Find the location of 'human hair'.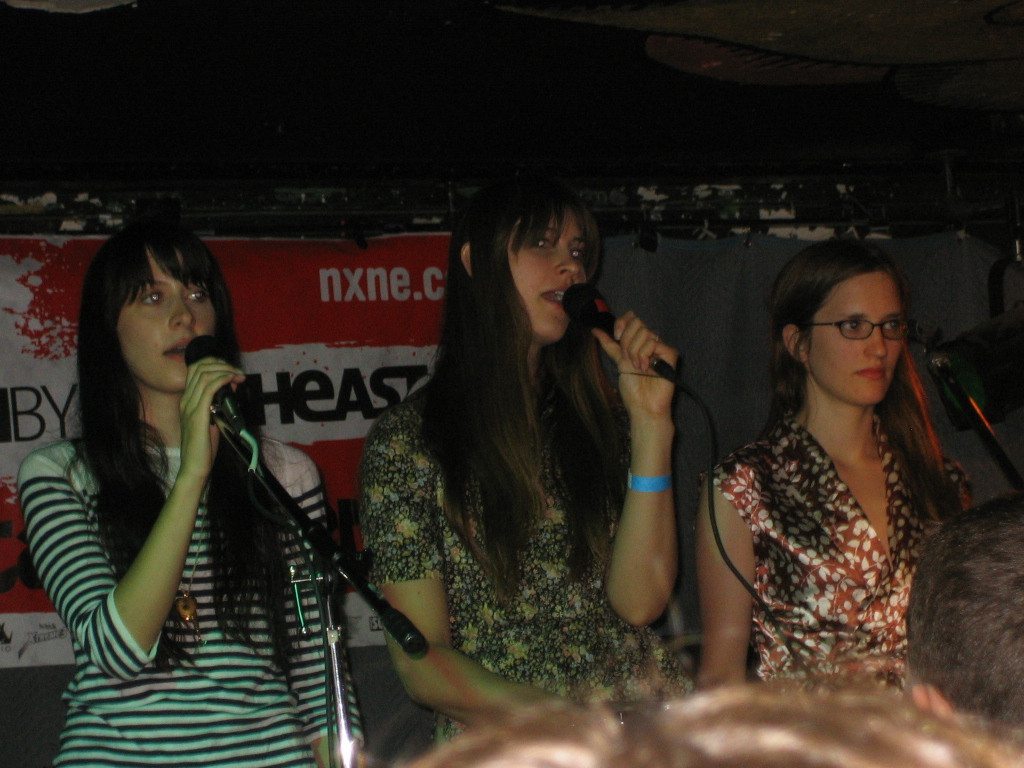
Location: l=903, t=490, r=1023, b=728.
